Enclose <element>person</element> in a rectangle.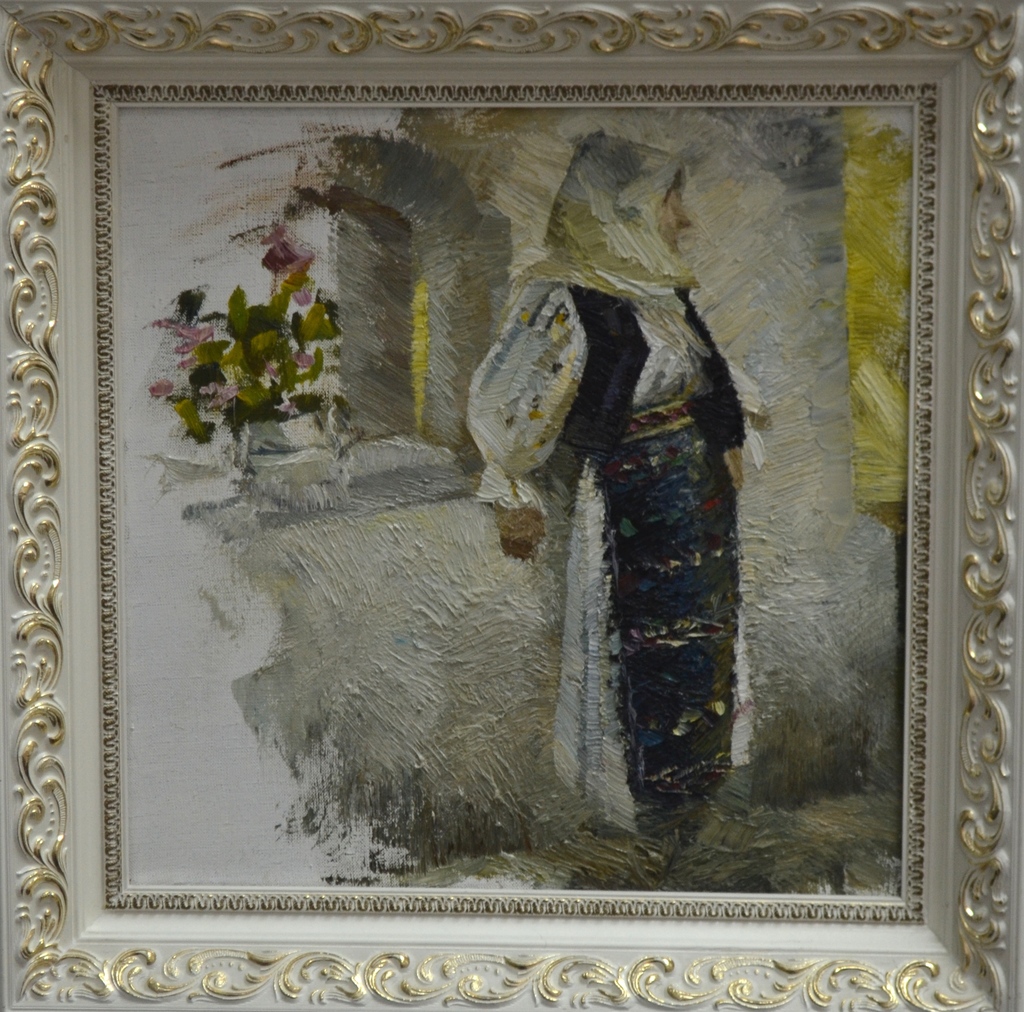
[x1=467, y1=131, x2=742, y2=871].
